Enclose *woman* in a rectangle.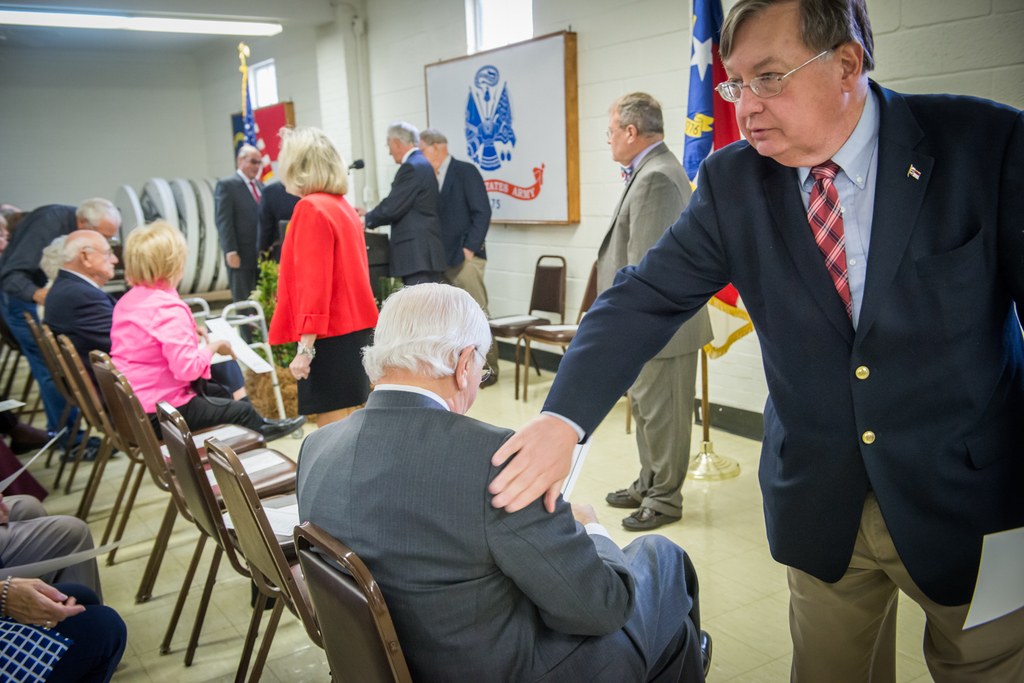
{"x1": 262, "y1": 131, "x2": 380, "y2": 415}.
